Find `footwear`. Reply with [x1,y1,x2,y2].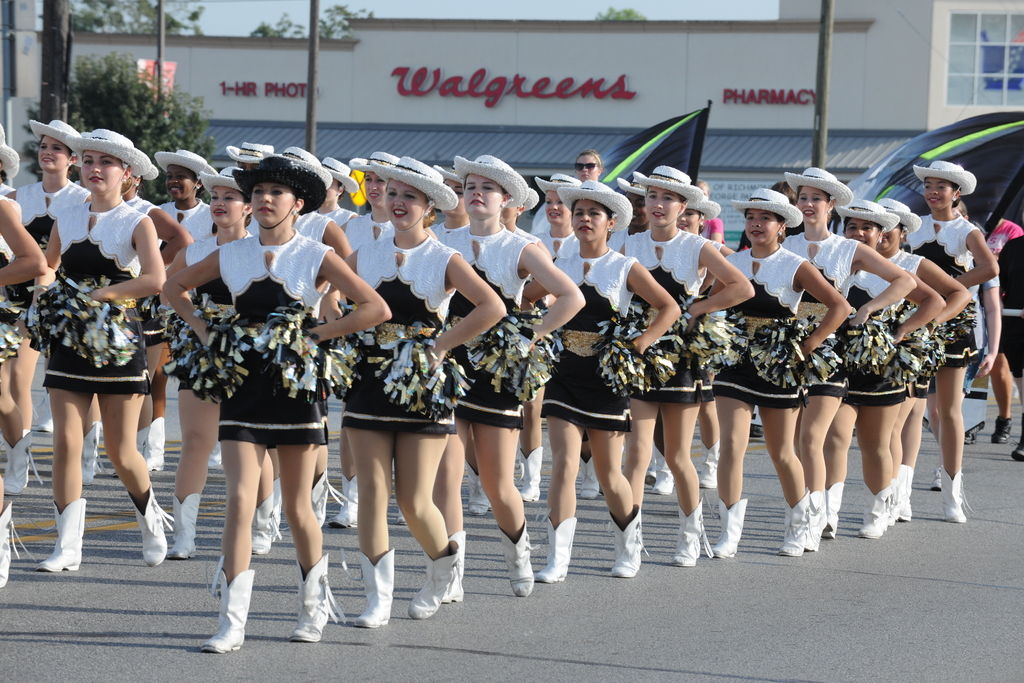
[38,410,55,431].
